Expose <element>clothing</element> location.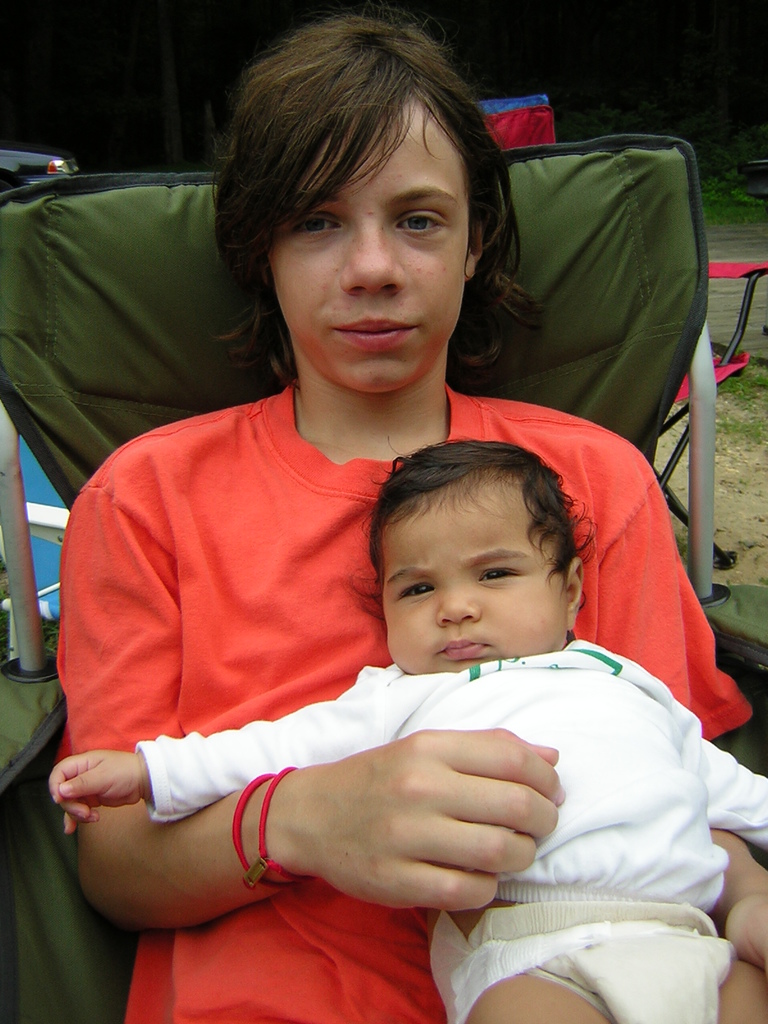
Exposed at detection(147, 634, 767, 1021).
